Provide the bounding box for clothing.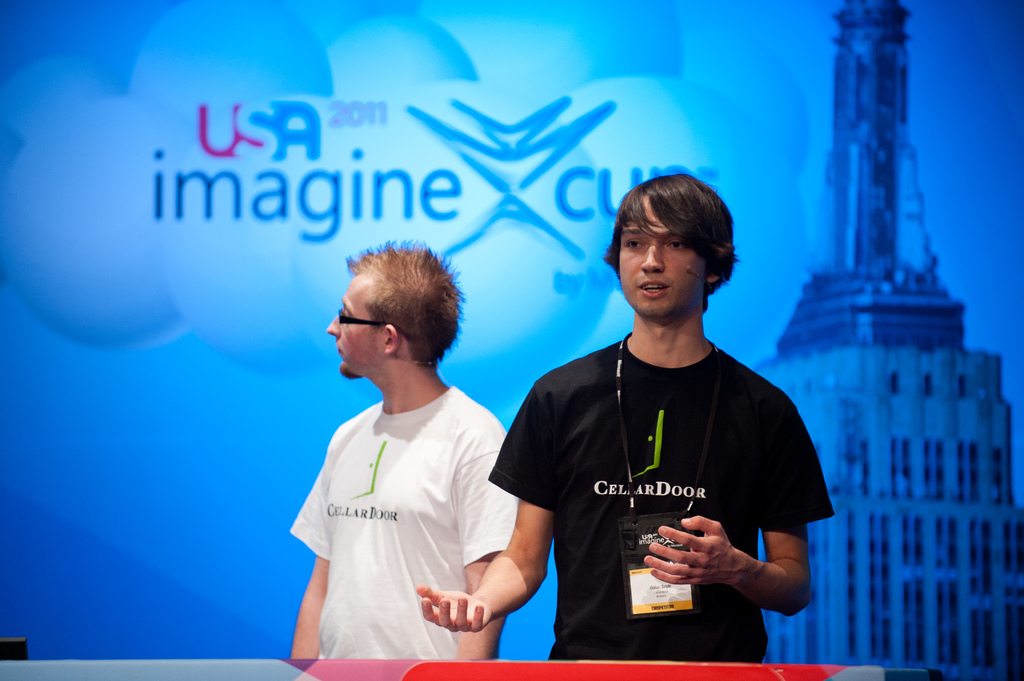
region(487, 330, 835, 663).
